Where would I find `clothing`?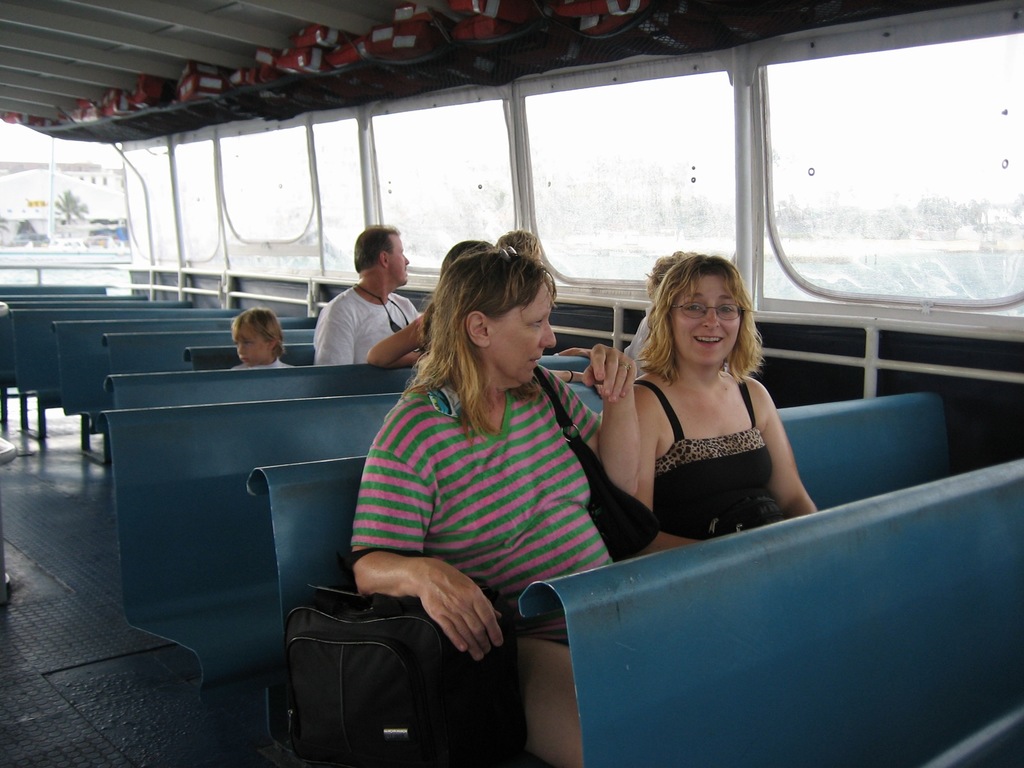
At x1=648, y1=364, x2=810, y2=513.
